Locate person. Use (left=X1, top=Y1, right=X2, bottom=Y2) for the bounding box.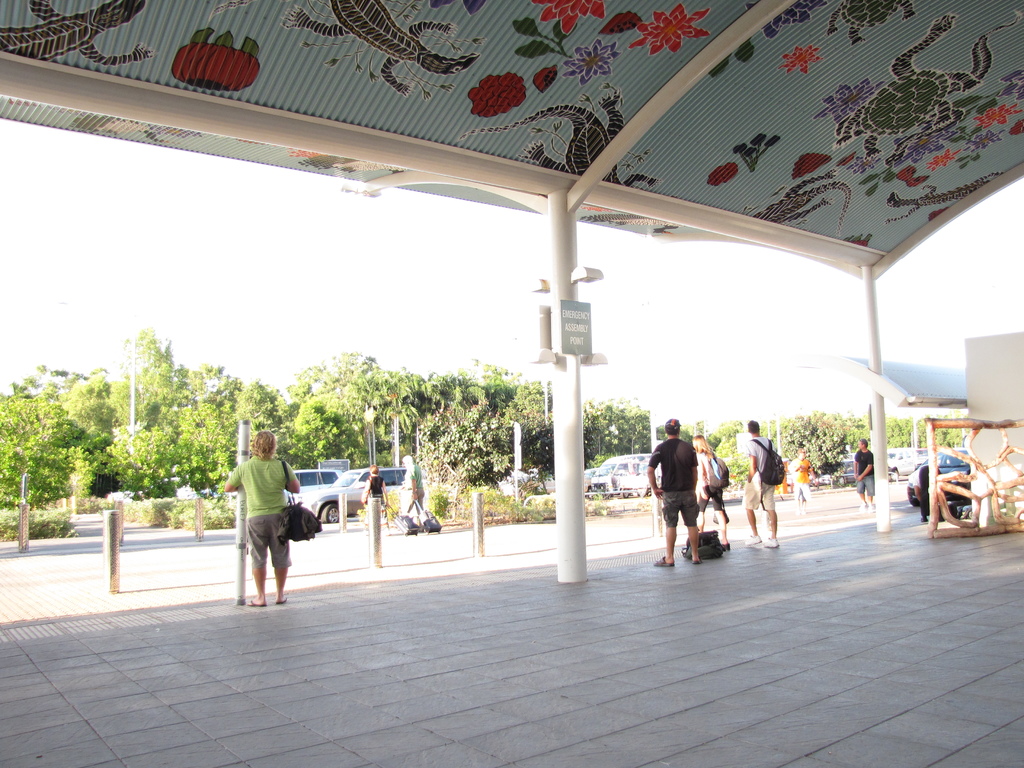
(left=362, top=465, right=392, bottom=531).
